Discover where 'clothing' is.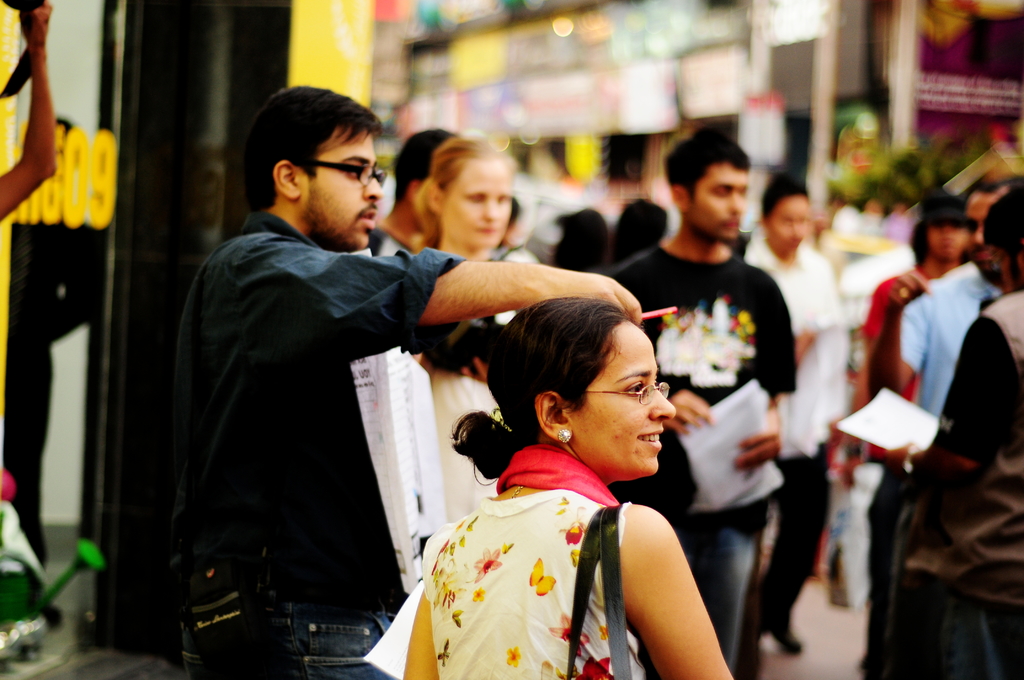
Discovered at {"left": 159, "top": 135, "right": 459, "bottom": 679}.
